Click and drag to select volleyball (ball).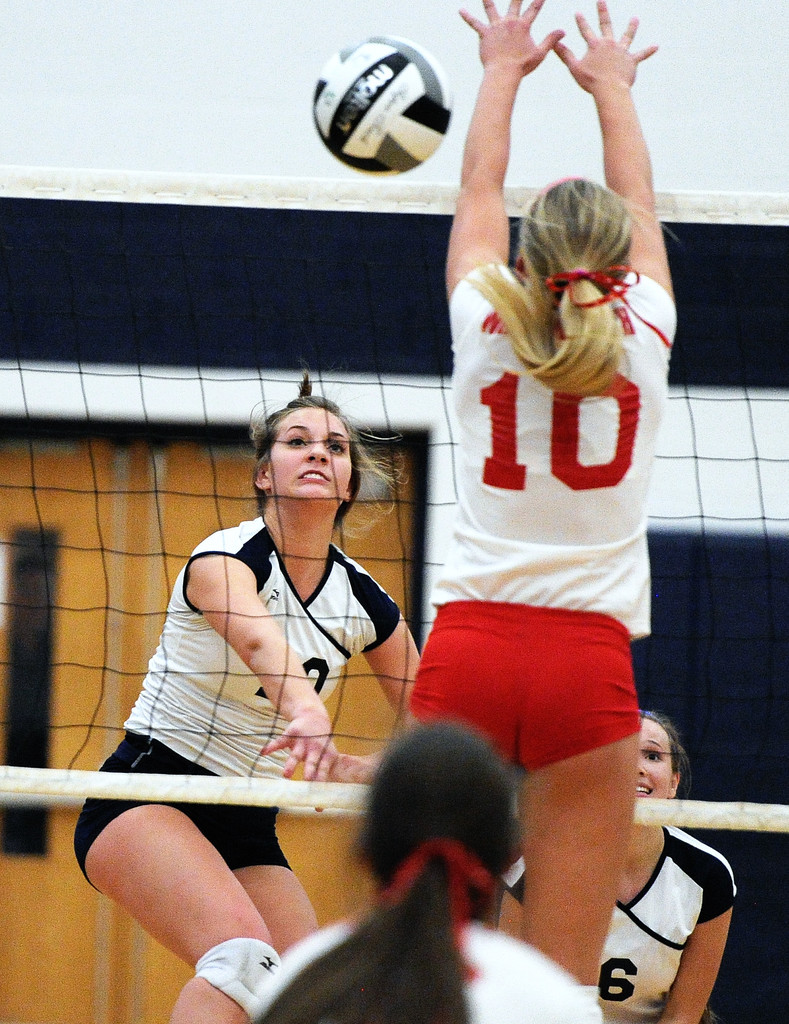
Selection: select_region(306, 38, 451, 178).
